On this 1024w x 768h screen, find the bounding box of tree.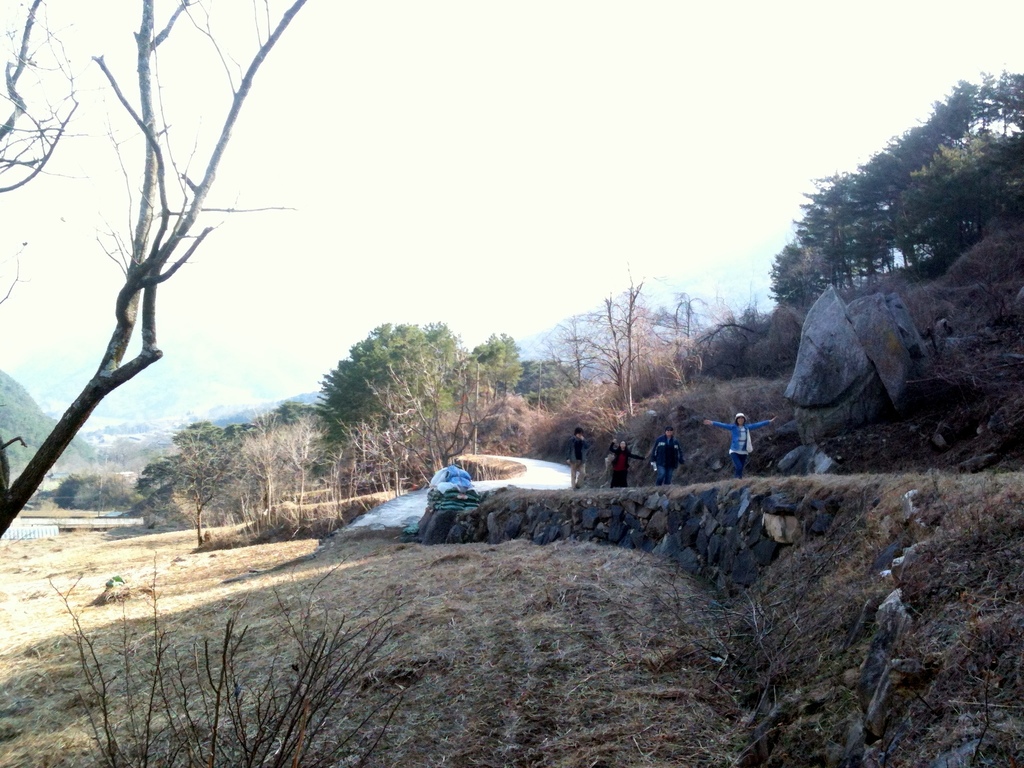
Bounding box: (x1=511, y1=358, x2=595, y2=432).
